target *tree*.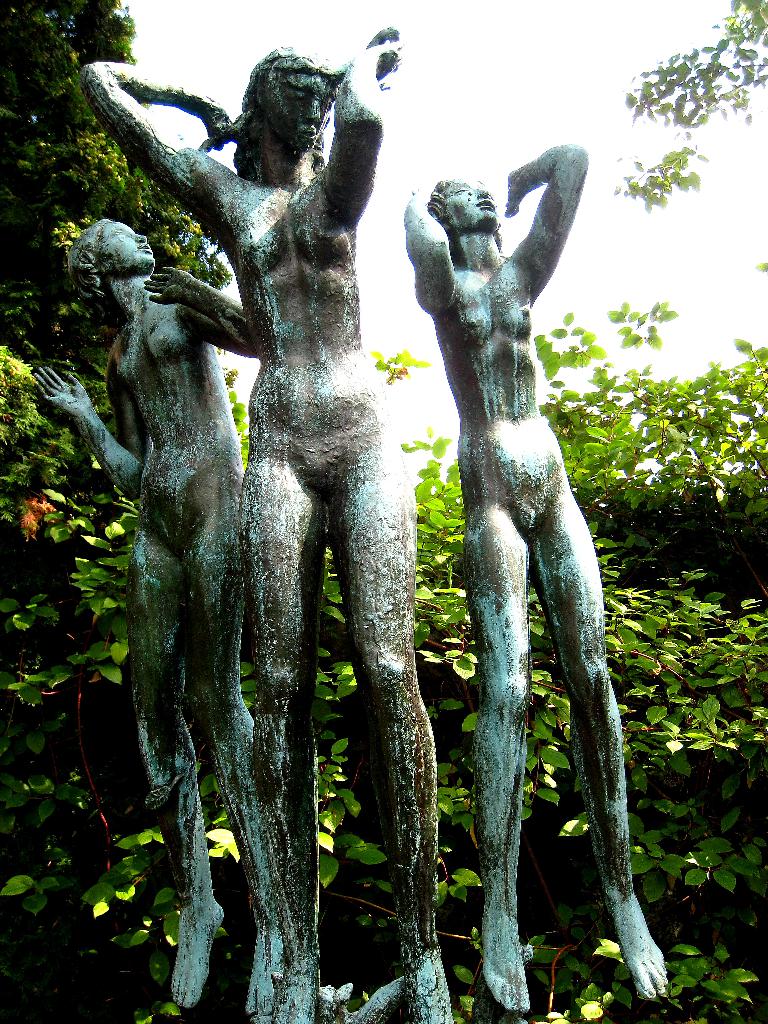
Target region: crop(0, 0, 767, 1023).
